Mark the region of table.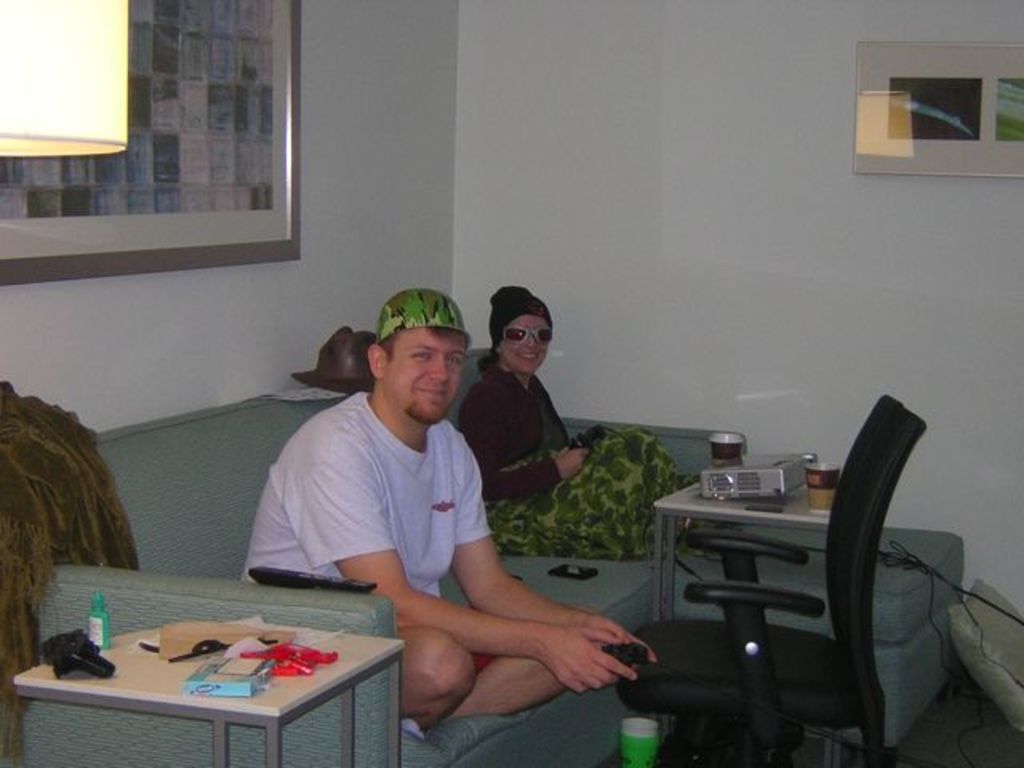
Region: <region>651, 482, 856, 763</region>.
